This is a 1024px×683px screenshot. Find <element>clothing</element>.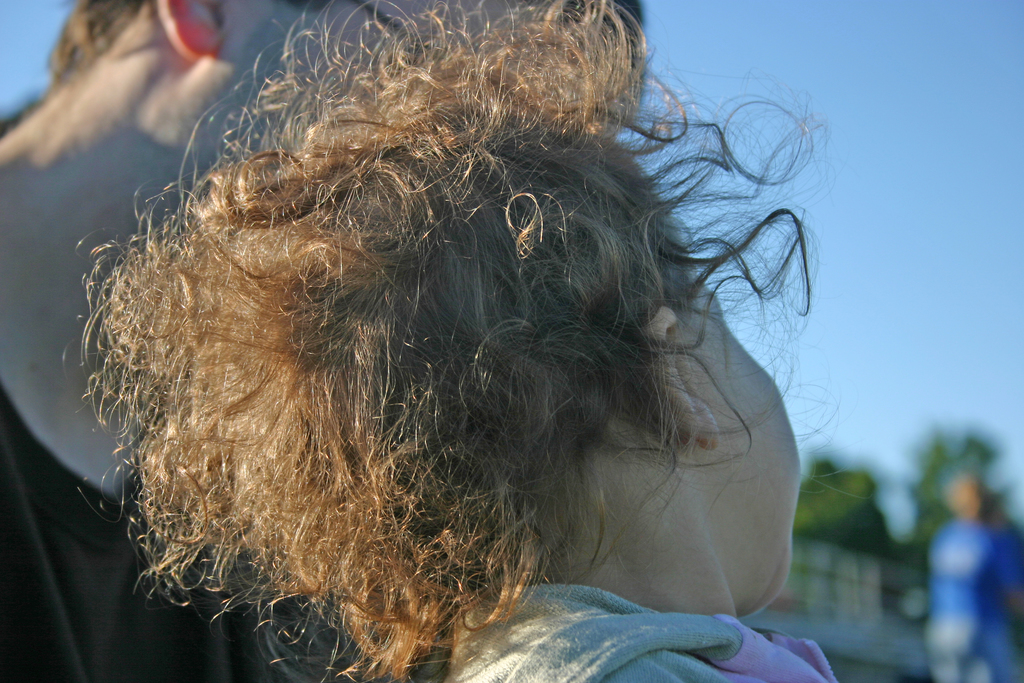
Bounding box: (438,587,842,682).
